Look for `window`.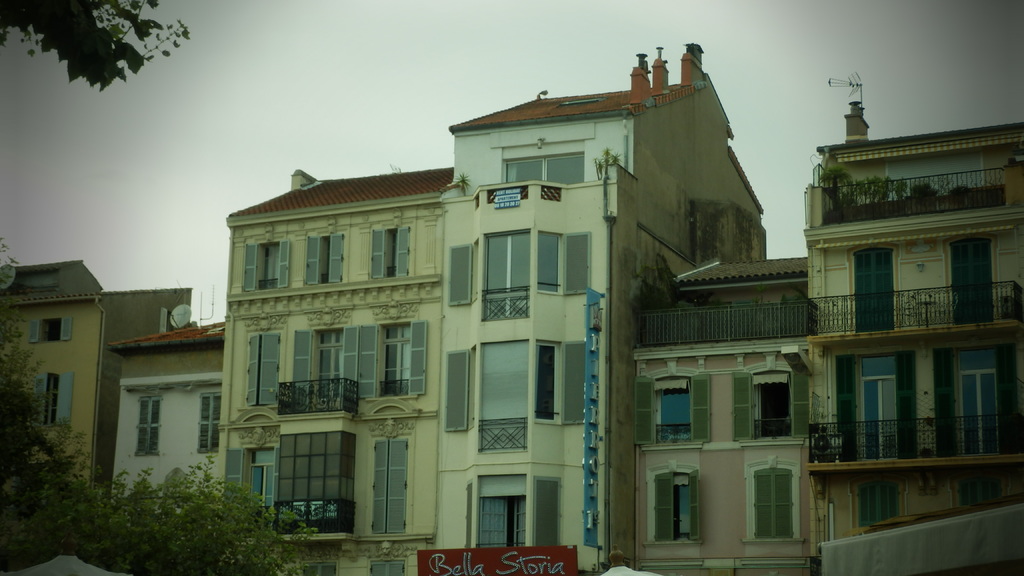
Found: (314,231,347,287).
